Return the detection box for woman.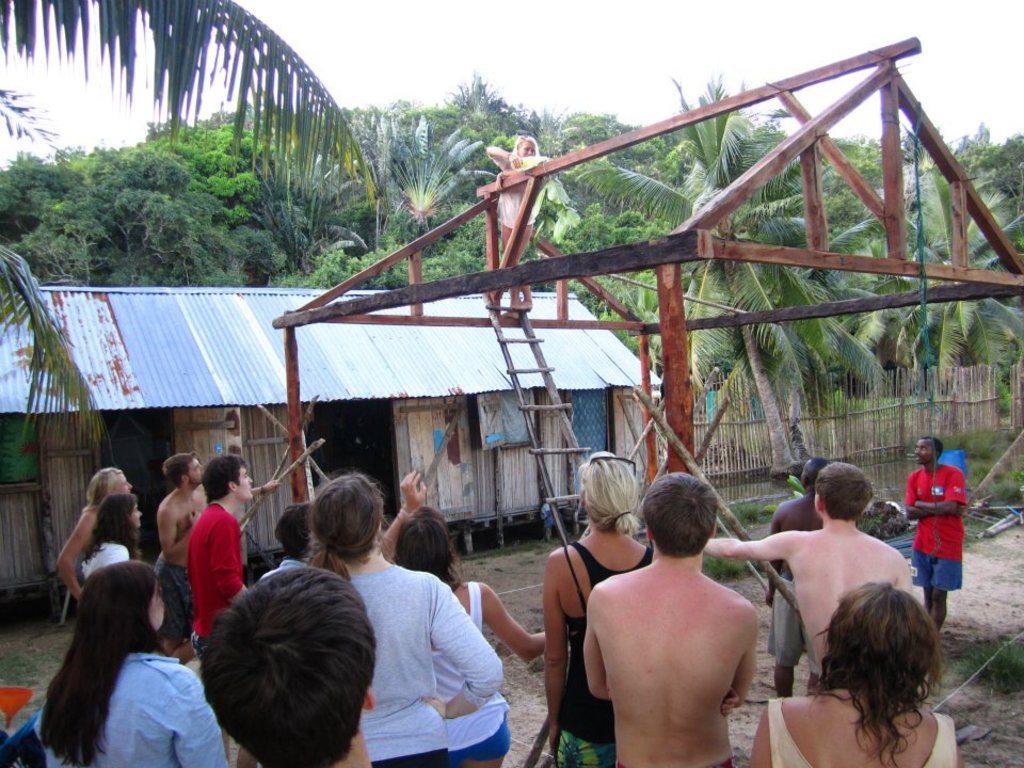
bbox=(746, 576, 969, 767).
